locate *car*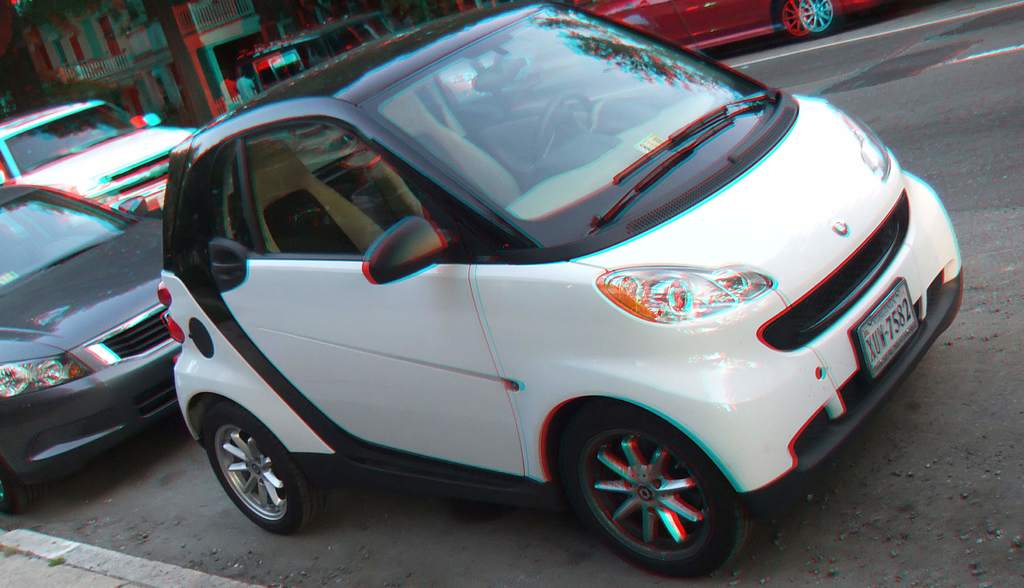
(150, 3, 1004, 580)
